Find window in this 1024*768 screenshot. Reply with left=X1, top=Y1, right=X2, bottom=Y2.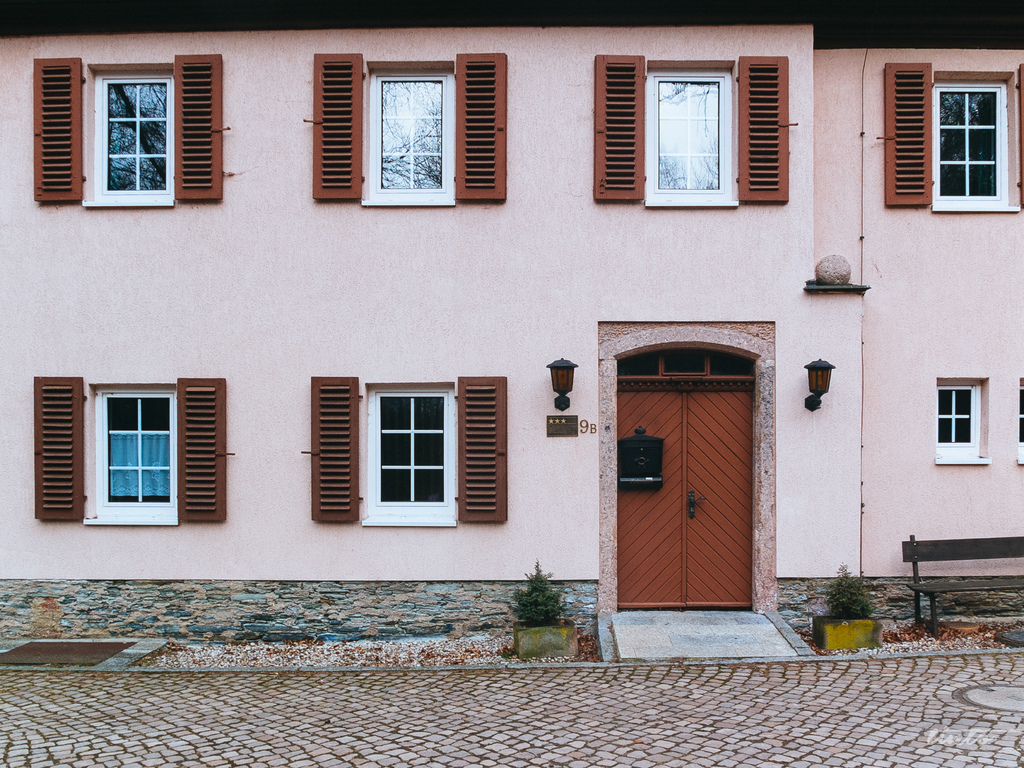
left=936, top=79, right=998, bottom=201.
